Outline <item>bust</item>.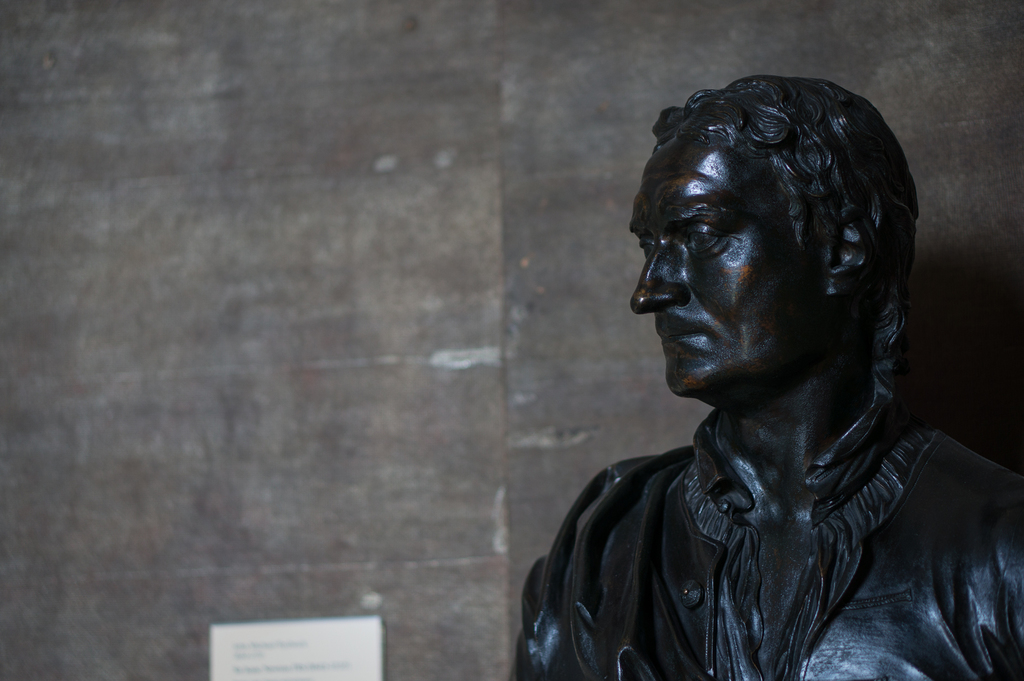
Outline: box=[507, 78, 1021, 680].
